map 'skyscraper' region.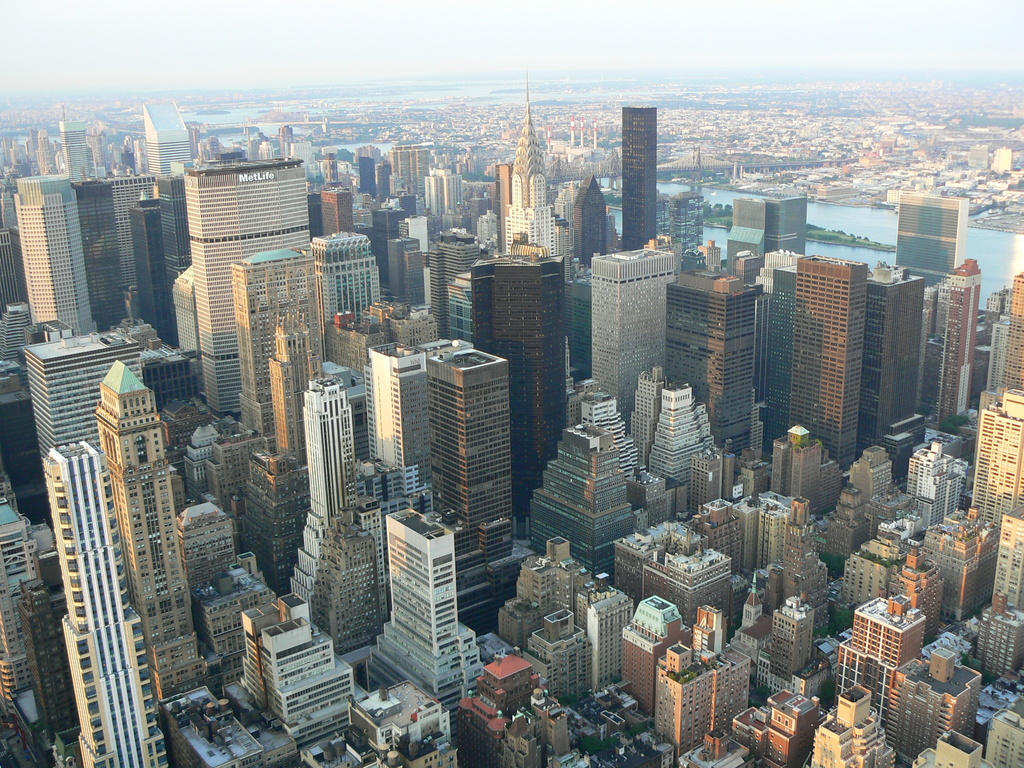
Mapped to 147,101,190,180.
